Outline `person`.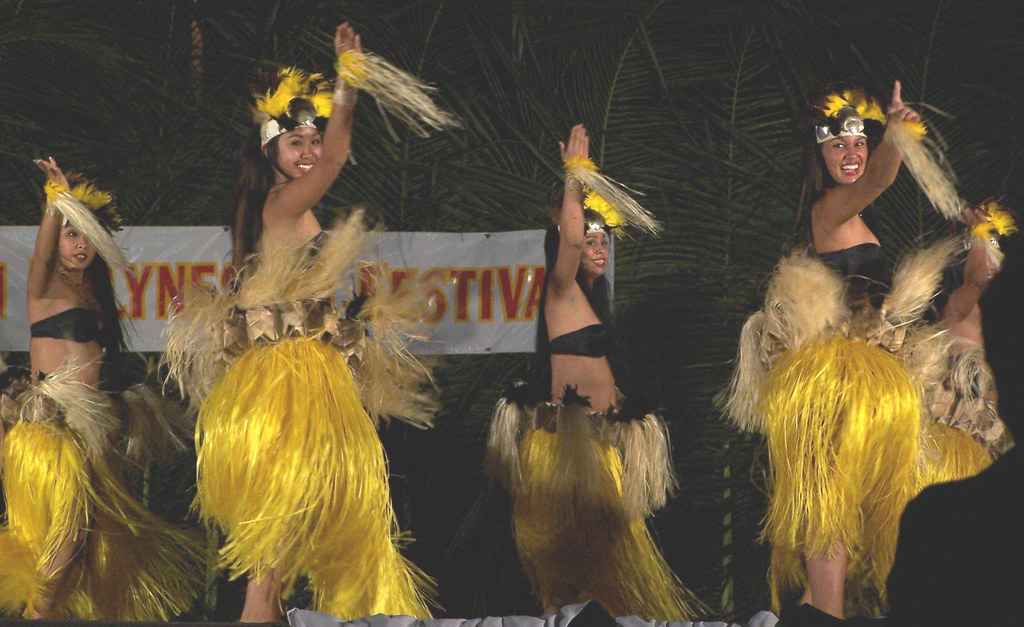
Outline: {"left": 189, "top": 21, "right": 385, "bottom": 624}.
